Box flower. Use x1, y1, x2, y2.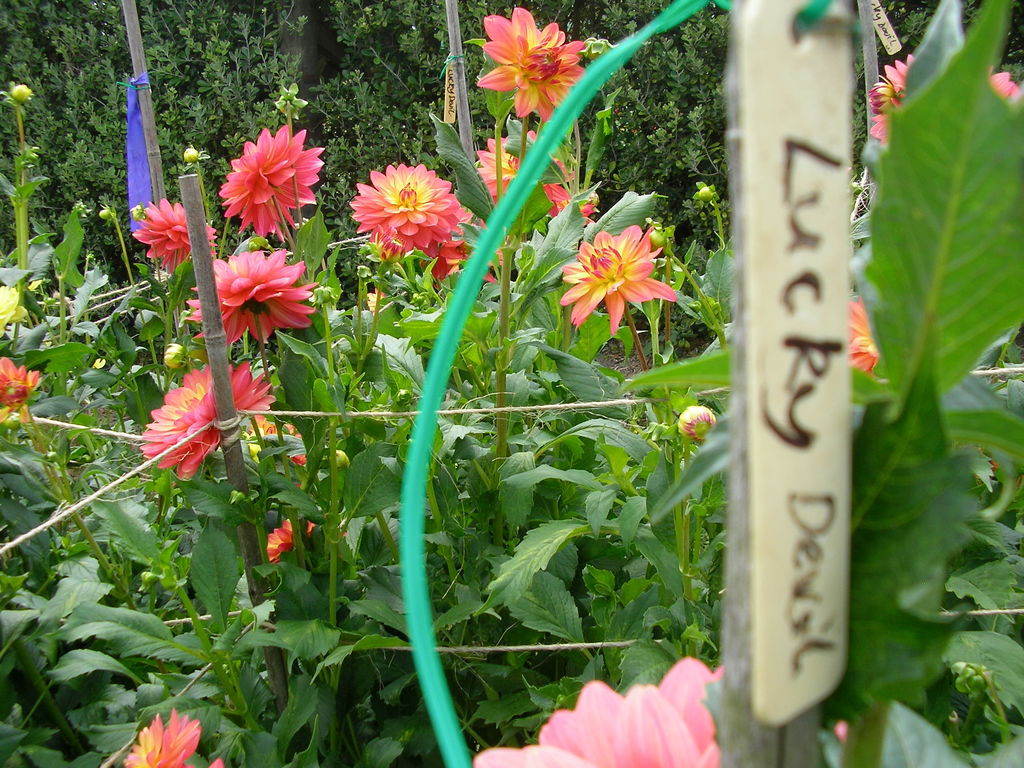
276, 415, 303, 442.
